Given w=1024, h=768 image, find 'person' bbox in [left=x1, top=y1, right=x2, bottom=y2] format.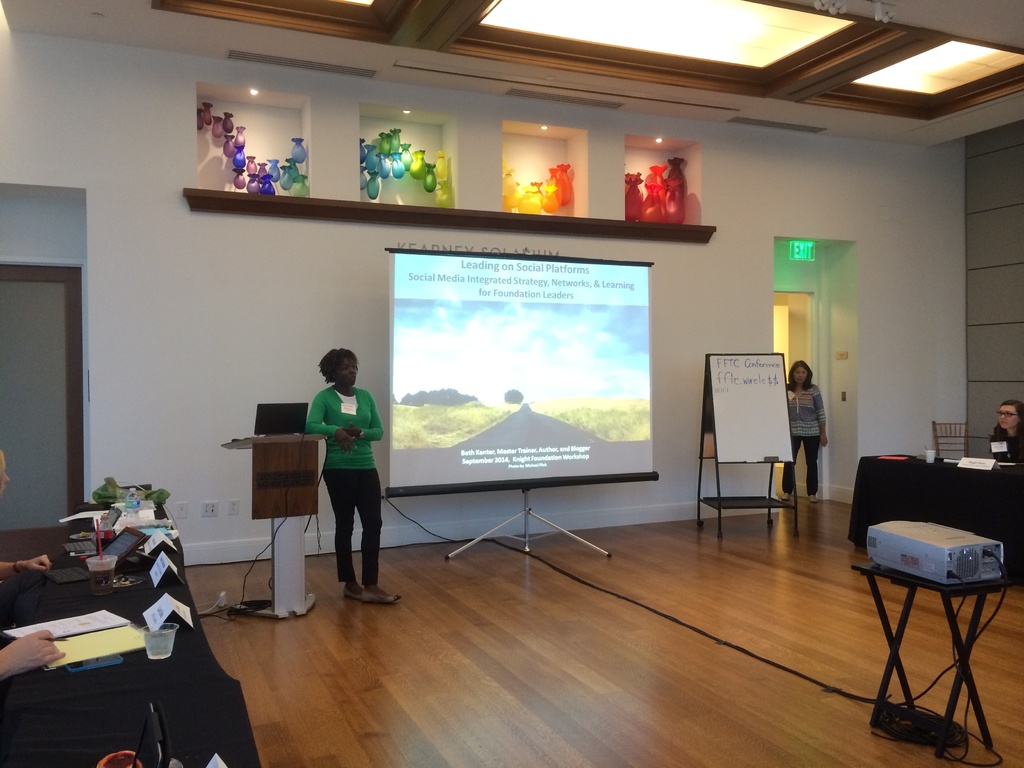
[left=0, top=439, right=53, bottom=579].
